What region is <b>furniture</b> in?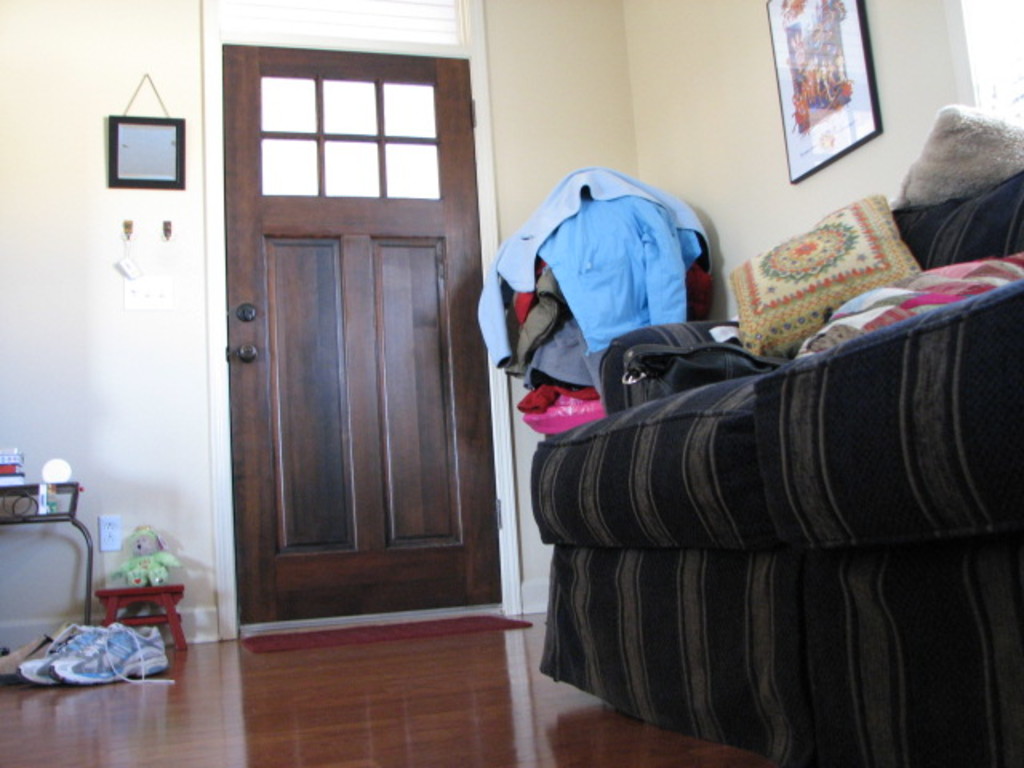
<bbox>96, 582, 189, 654</bbox>.
